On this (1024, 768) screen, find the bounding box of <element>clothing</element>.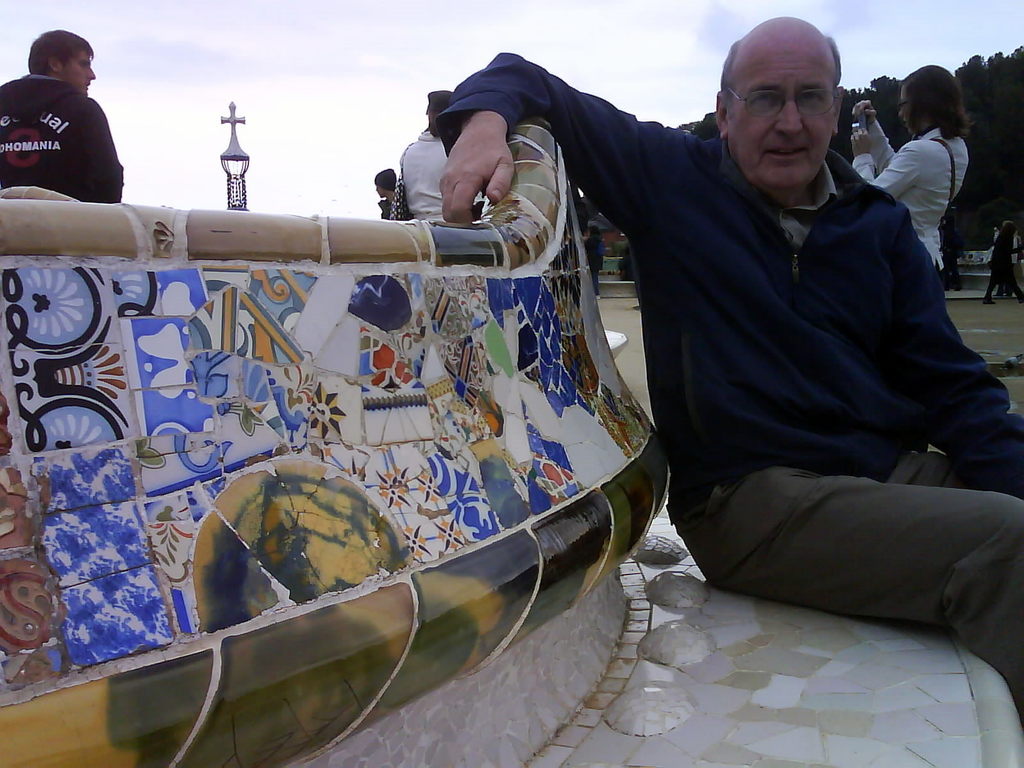
Bounding box: x1=853 y1=115 x2=971 y2=283.
